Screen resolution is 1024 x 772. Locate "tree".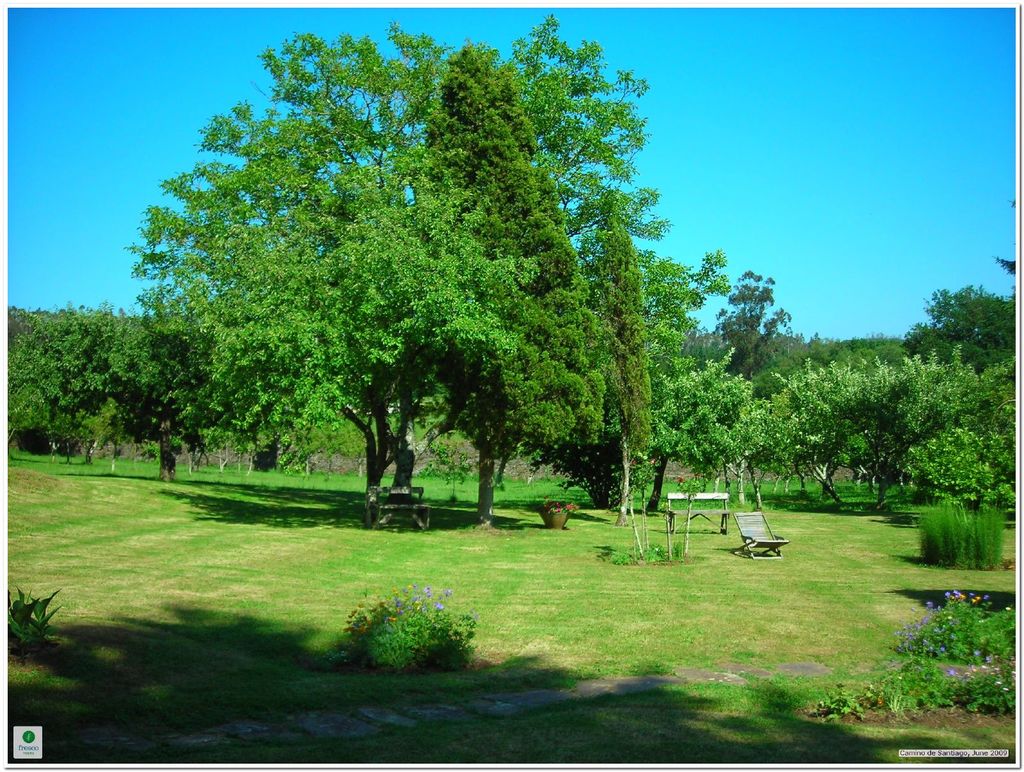
rect(835, 343, 963, 490).
